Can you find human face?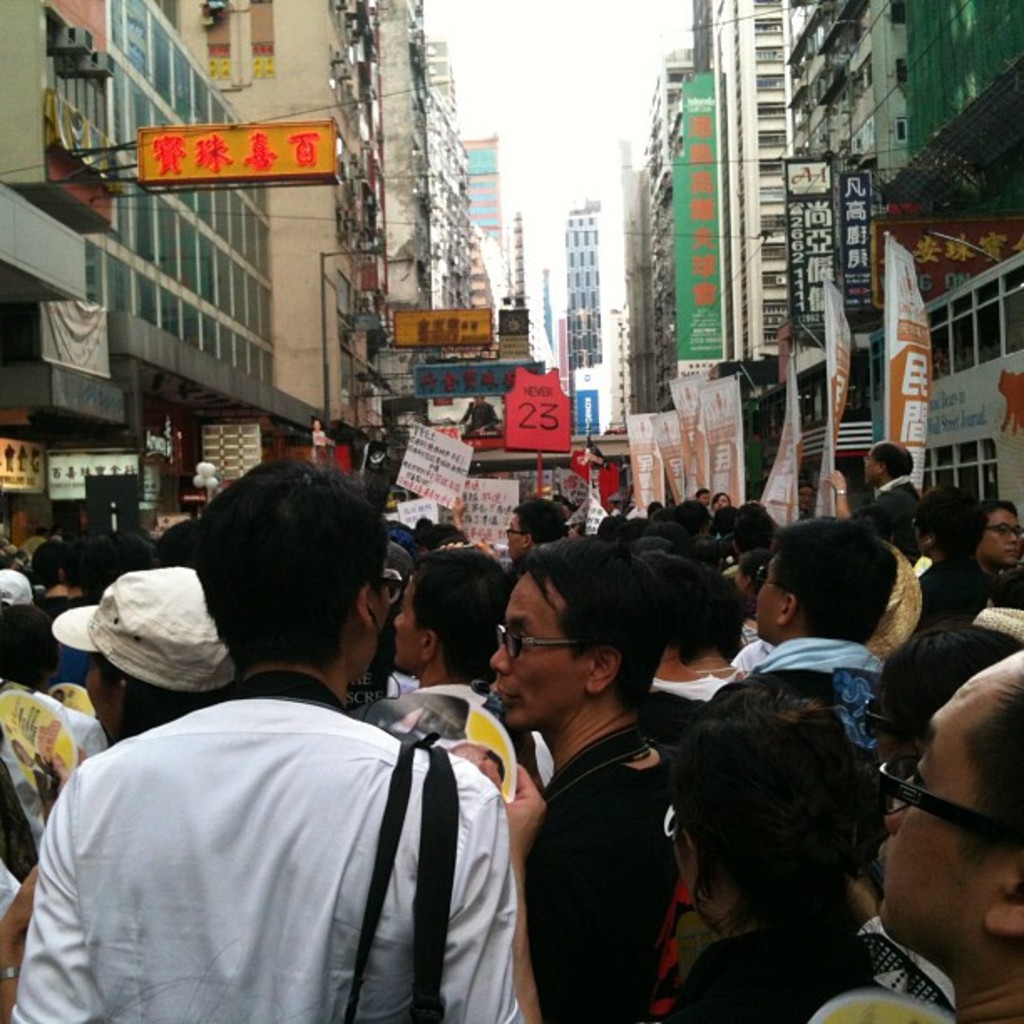
Yes, bounding box: Rect(673, 817, 711, 929).
